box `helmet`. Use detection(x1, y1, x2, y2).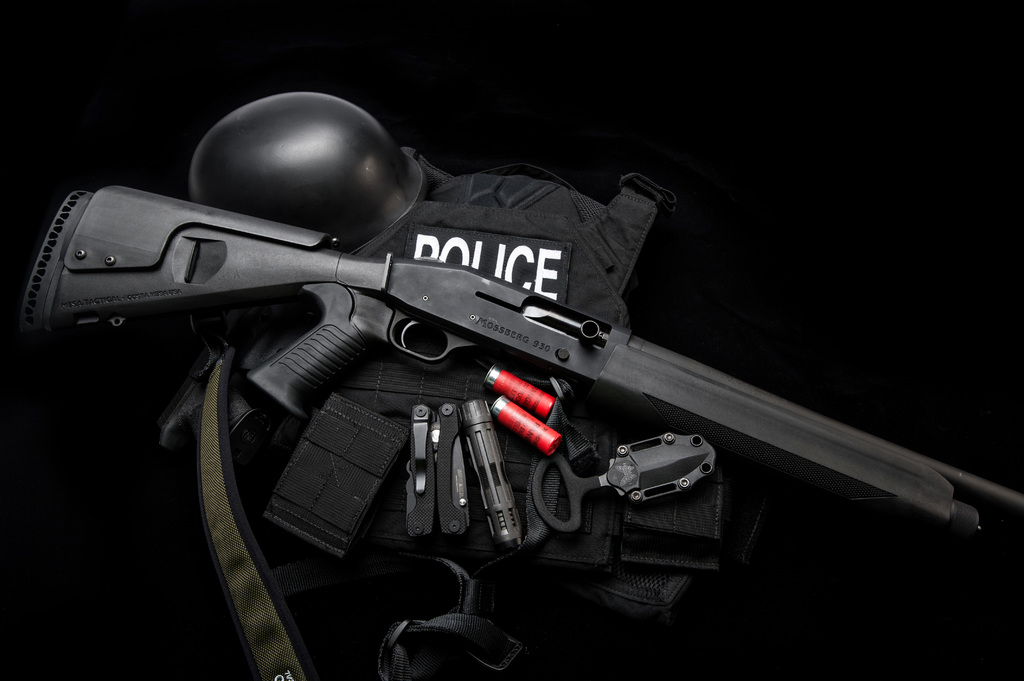
detection(168, 90, 422, 237).
